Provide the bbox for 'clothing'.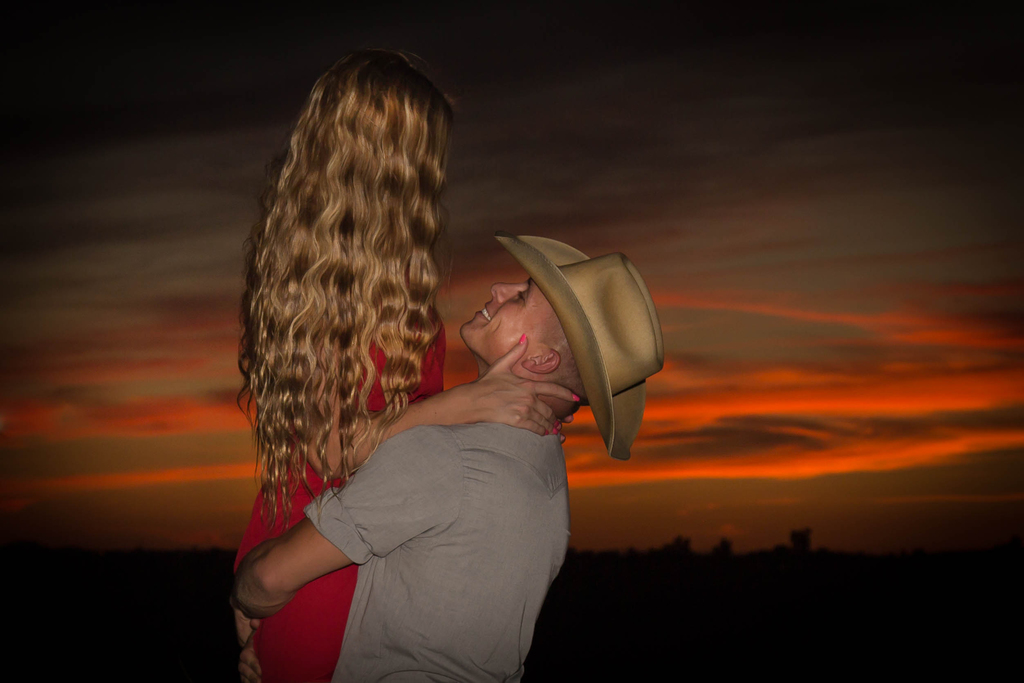
region(299, 428, 576, 682).
